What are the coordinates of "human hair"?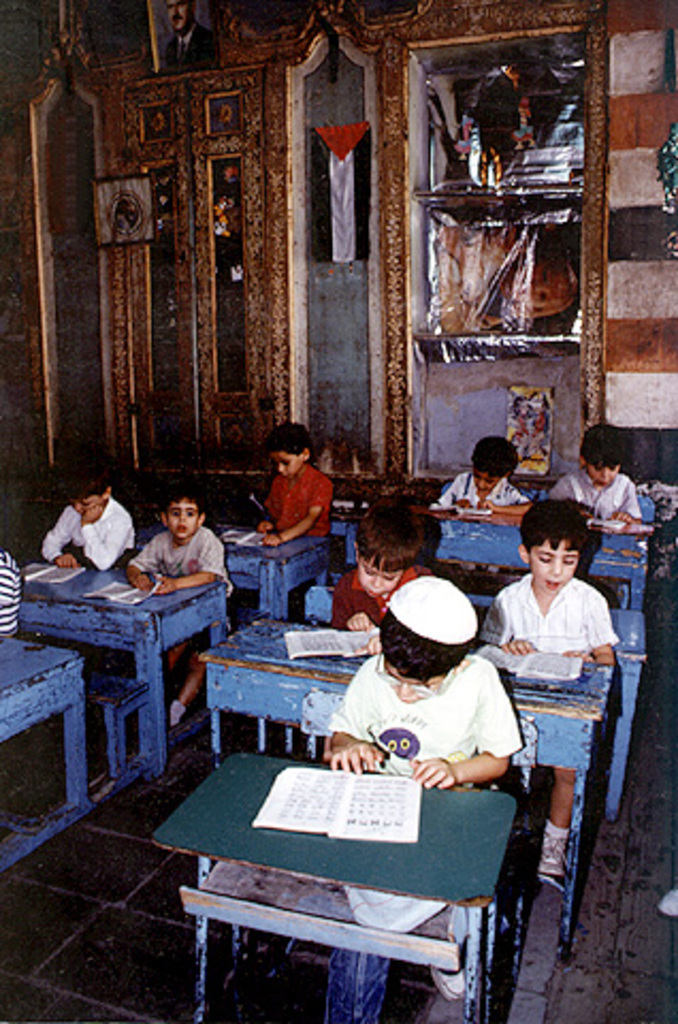
bbox(527, 501, 606, 593).
